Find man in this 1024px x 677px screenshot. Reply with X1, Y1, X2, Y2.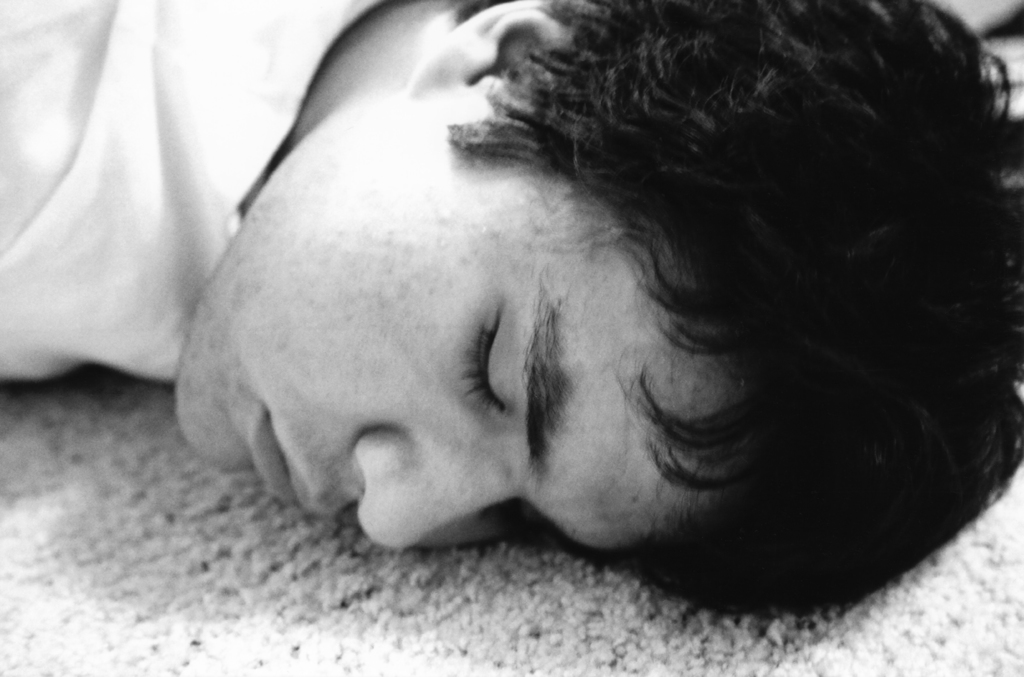
0, 0, 1023, 612.
